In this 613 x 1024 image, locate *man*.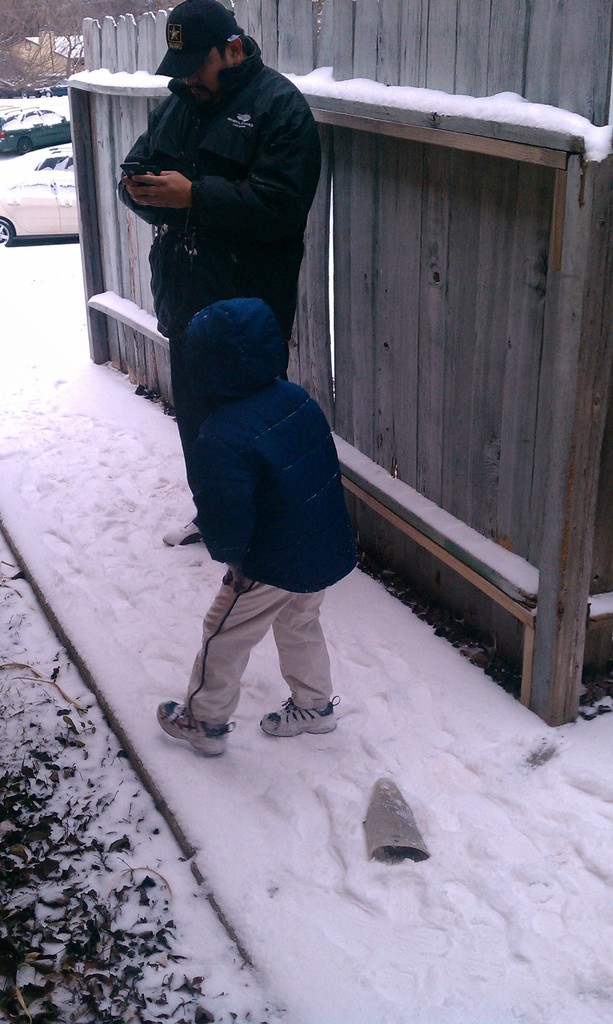
Bounding box: 121/0/320/548.
